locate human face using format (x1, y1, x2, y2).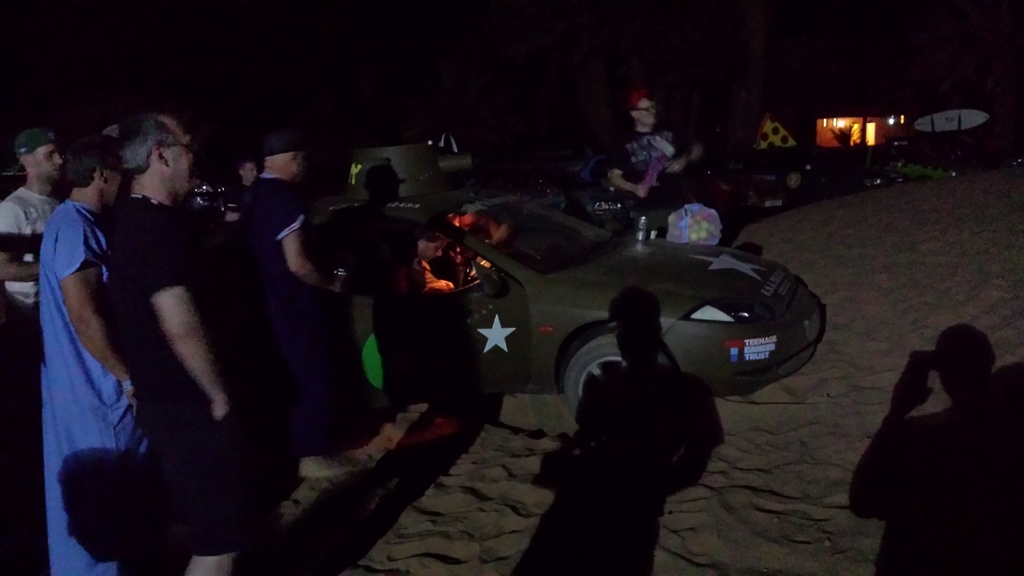
(30, 143, 63, 179).
